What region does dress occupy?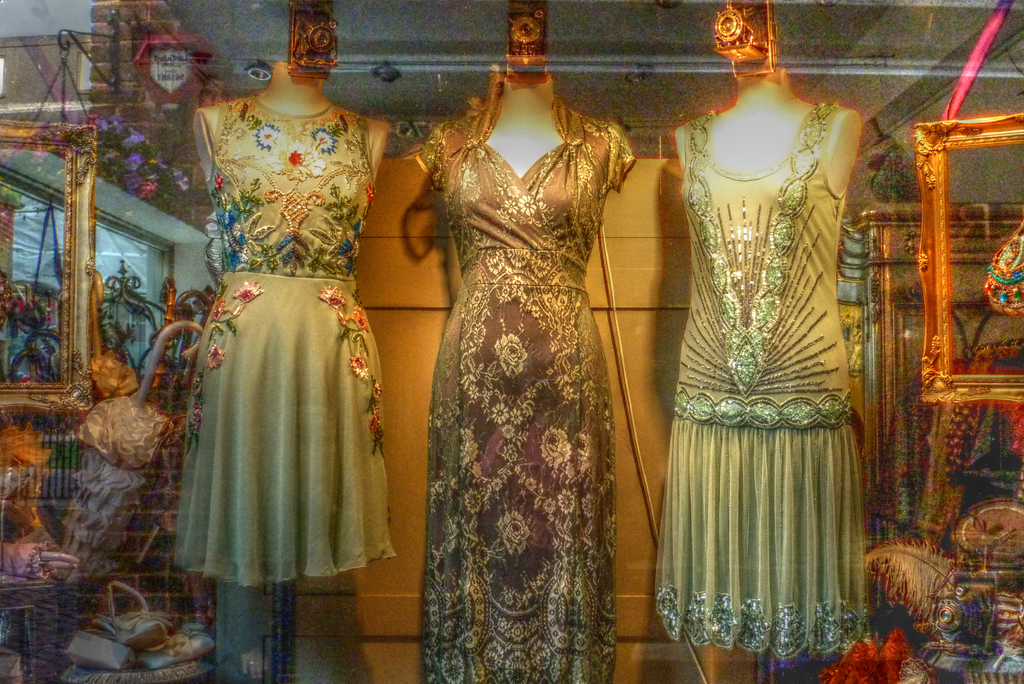
Rect(653, 100, 870, 662).
